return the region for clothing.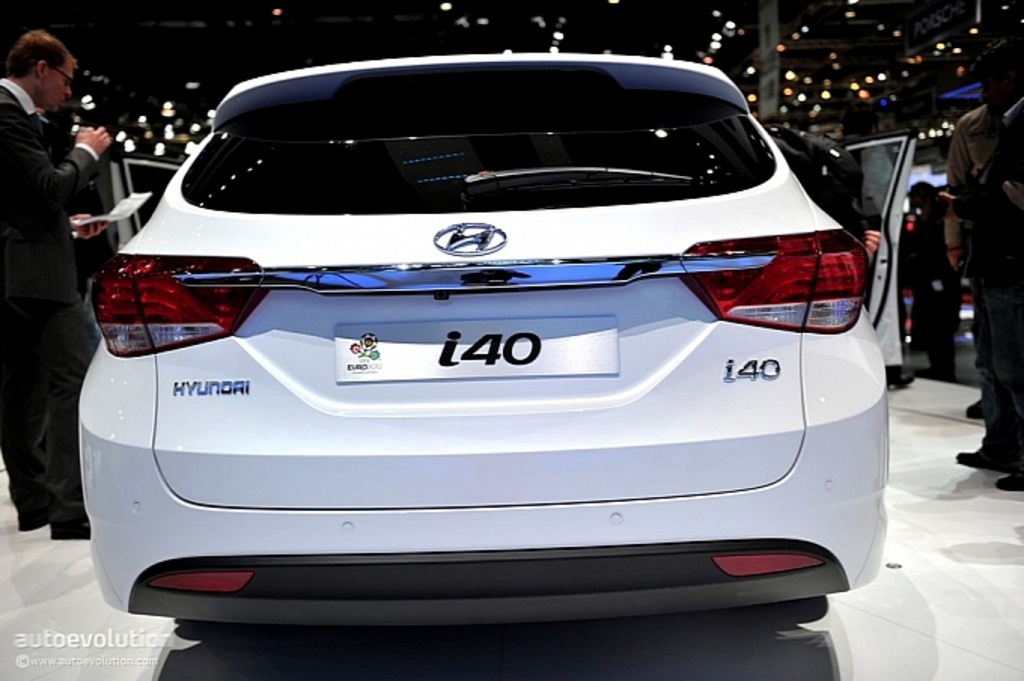
(955,95,1022,484).
